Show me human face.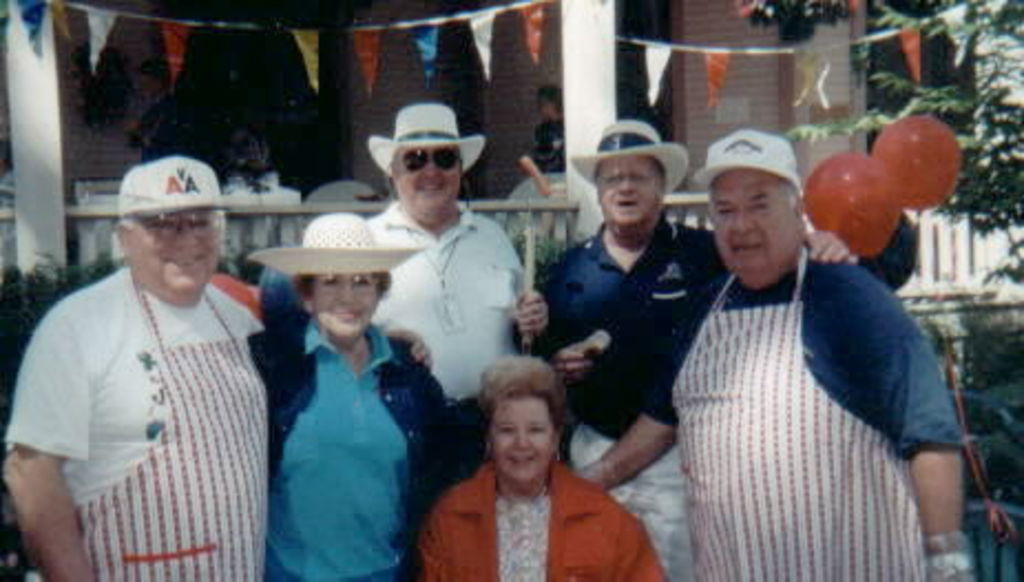
human face is here: rect(593, 153, 668, 237).
